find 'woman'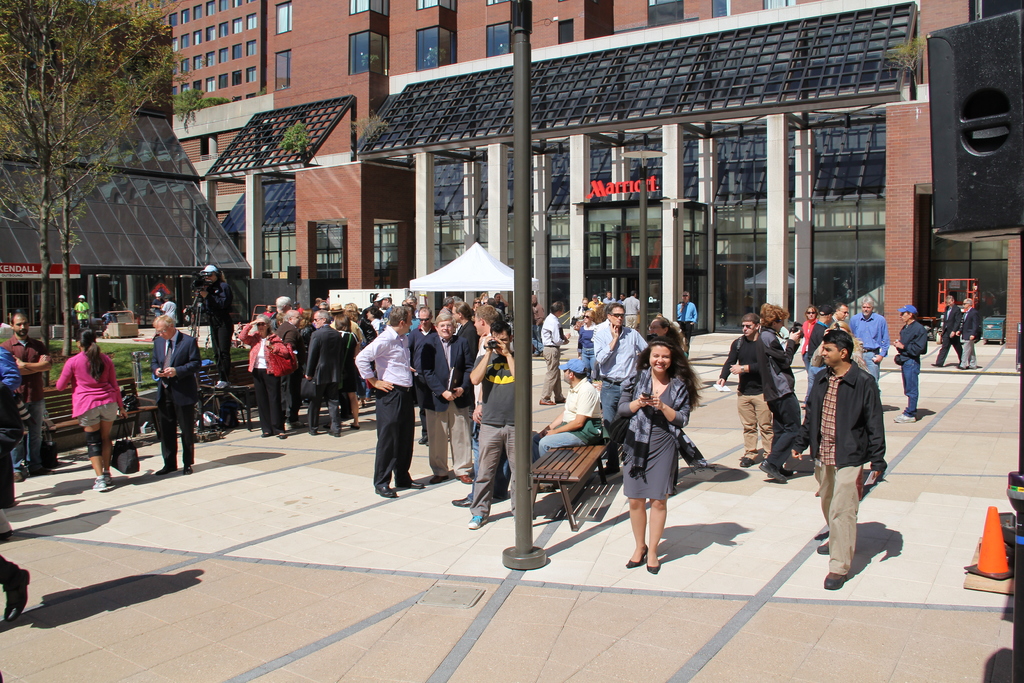
236 313 289 439
